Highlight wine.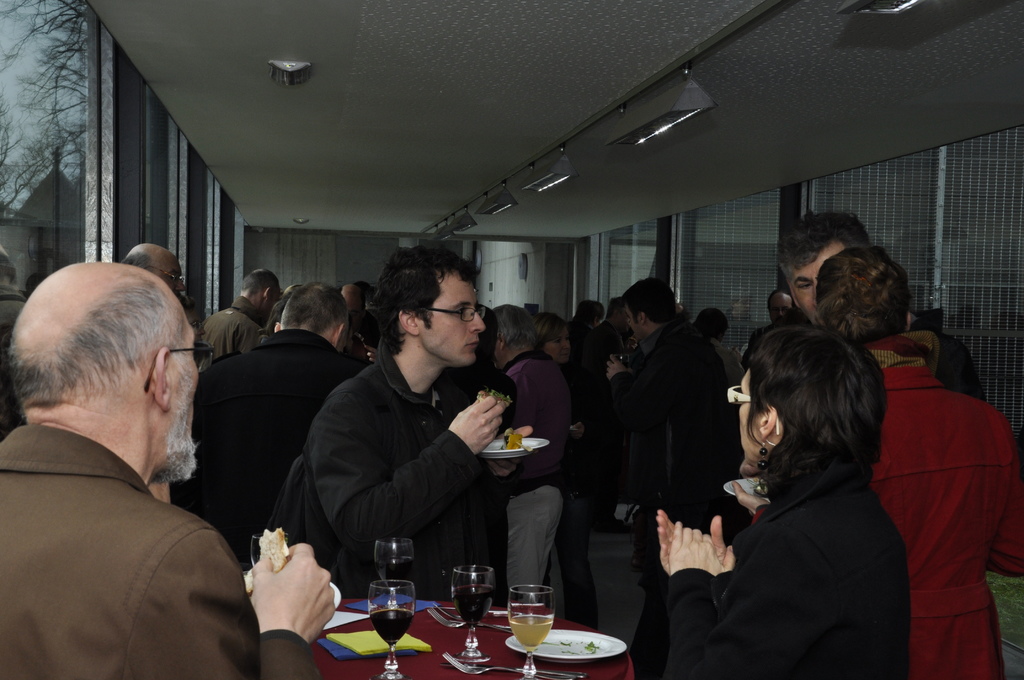
Highlighted region: pyautogui.locateOnScreen(371, 608, 415, 647).
